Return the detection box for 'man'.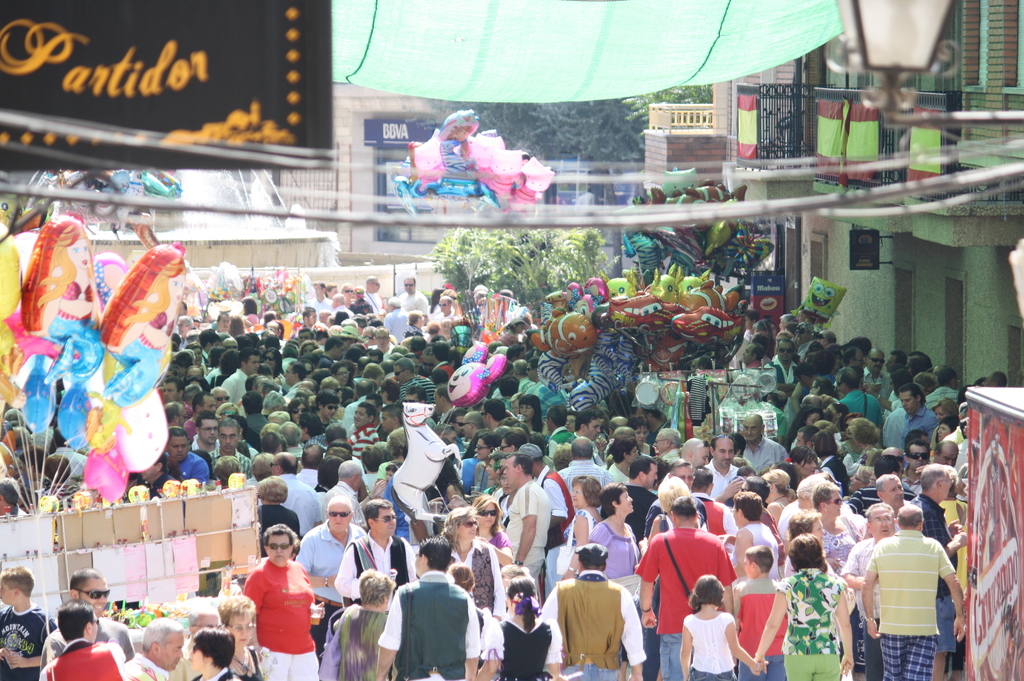
box=[294, 444, 326, 489].
